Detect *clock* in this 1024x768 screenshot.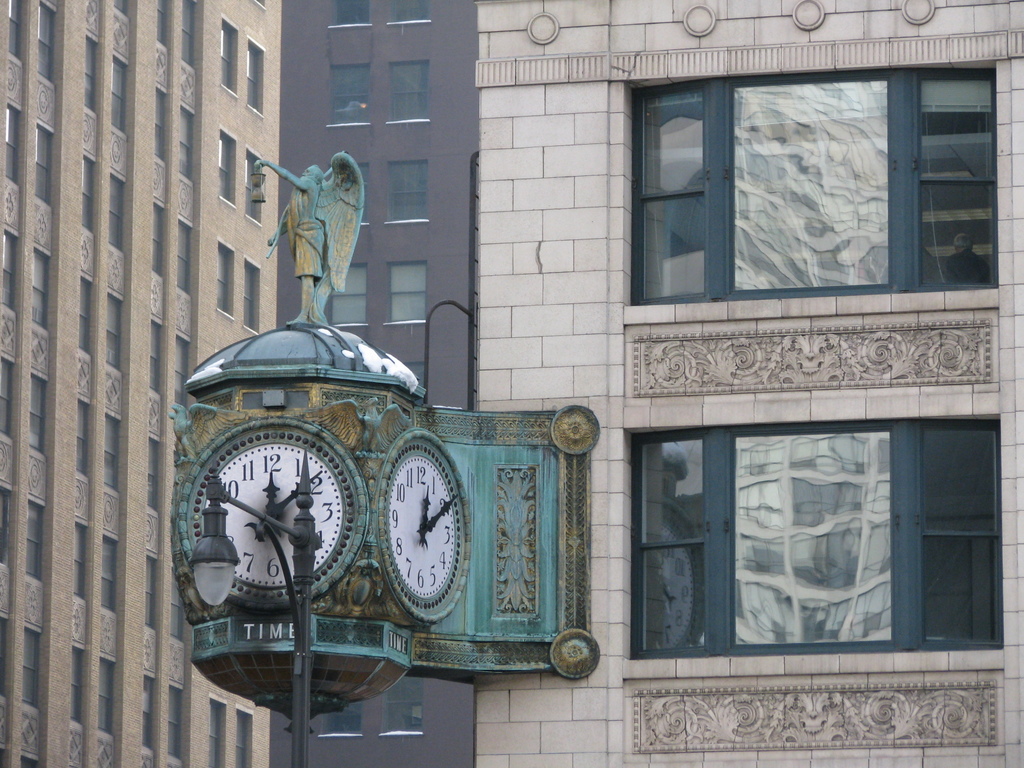
Detection: 374, 424, 472, 628.
